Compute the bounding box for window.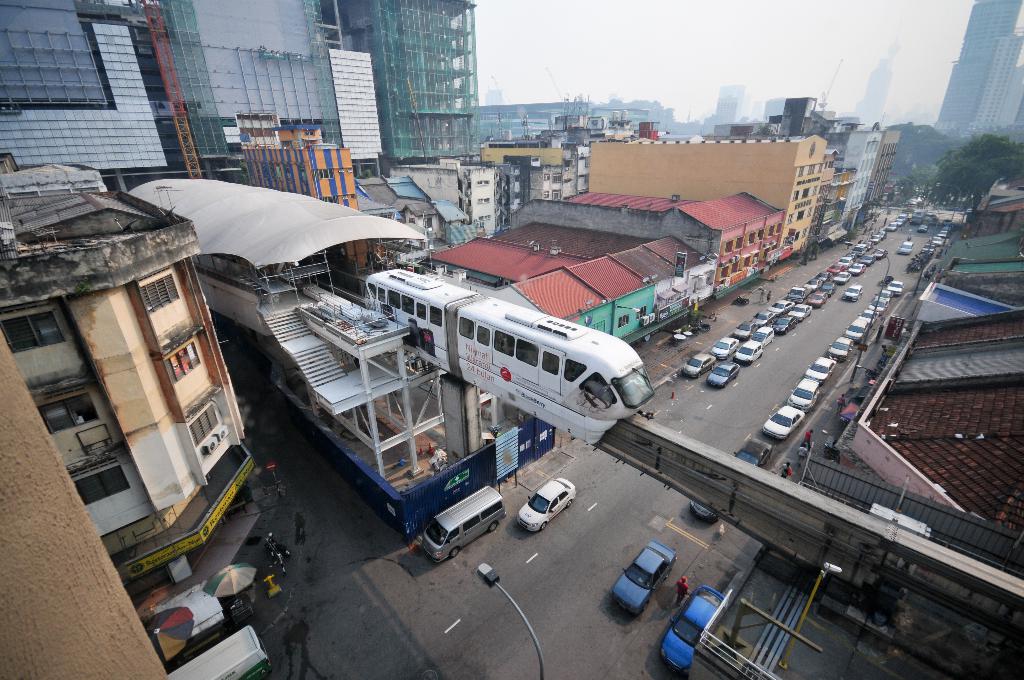
[left=615, top=310, right=632, bottom=328].
